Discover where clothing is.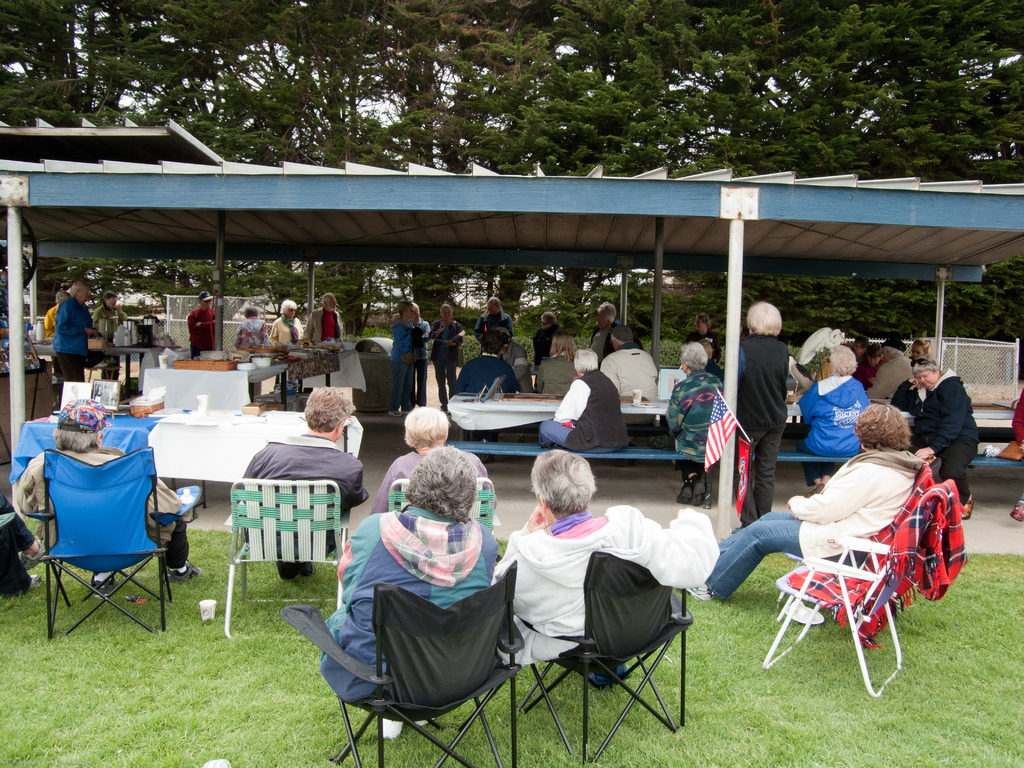
Discovered at 890, 367, 936, 415.
